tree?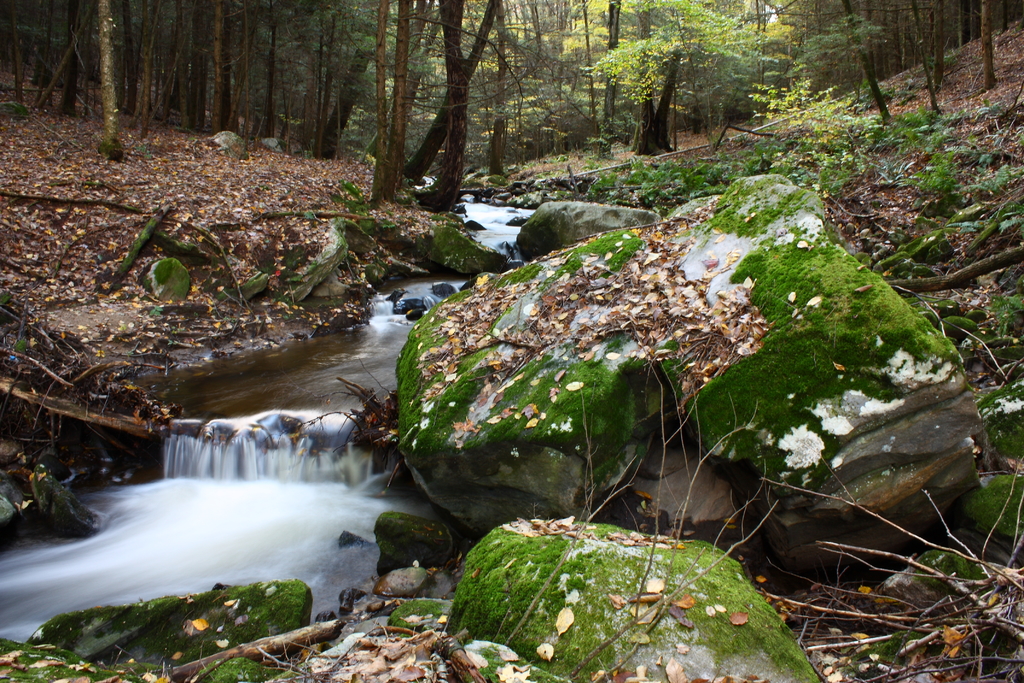
x1=97, y1=1, x2=122, y2=150
